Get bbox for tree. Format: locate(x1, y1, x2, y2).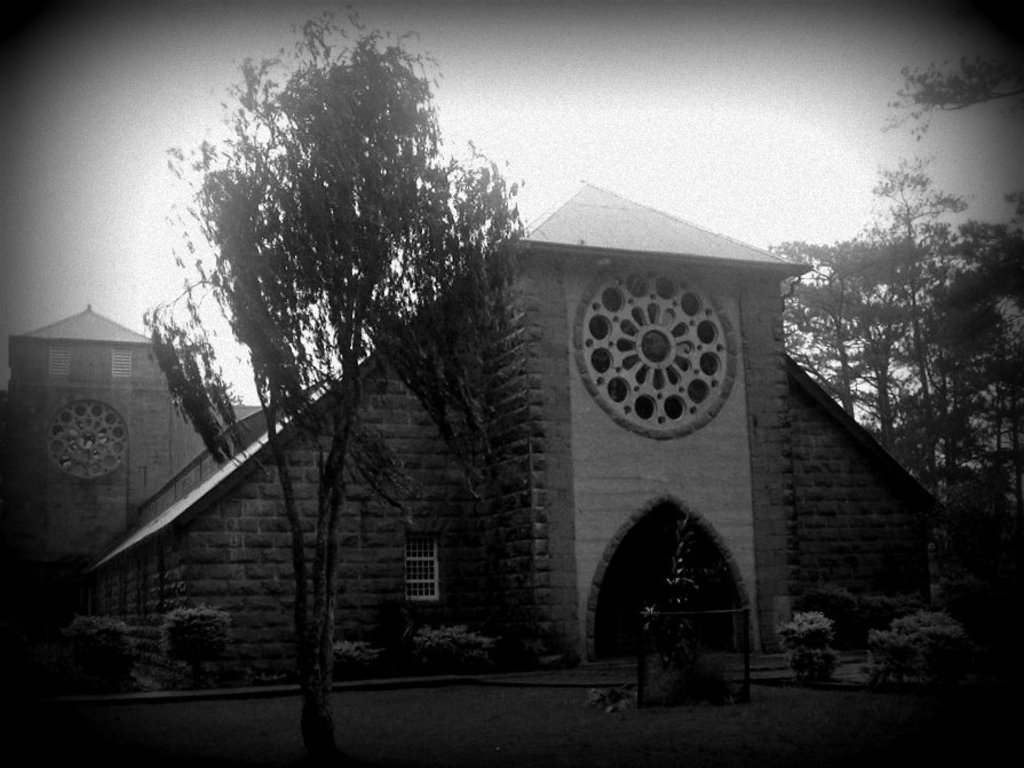
locate(870, 41, 1023, 149).
